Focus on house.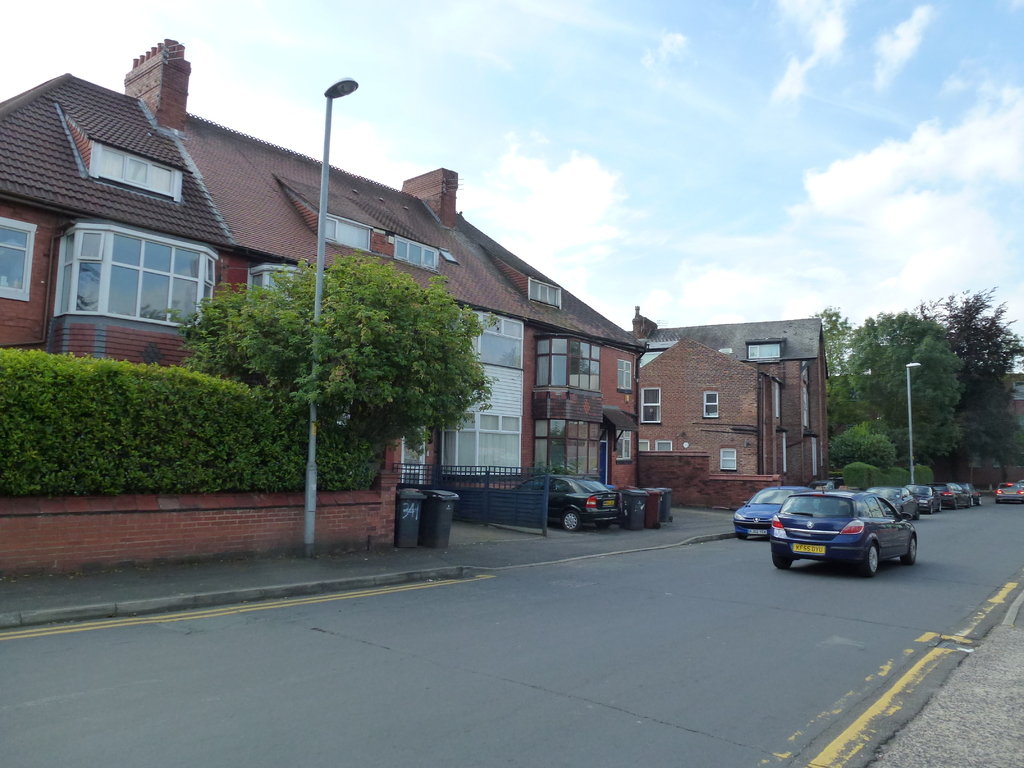
Focused at l=611, t=333, r=785, b=498.
